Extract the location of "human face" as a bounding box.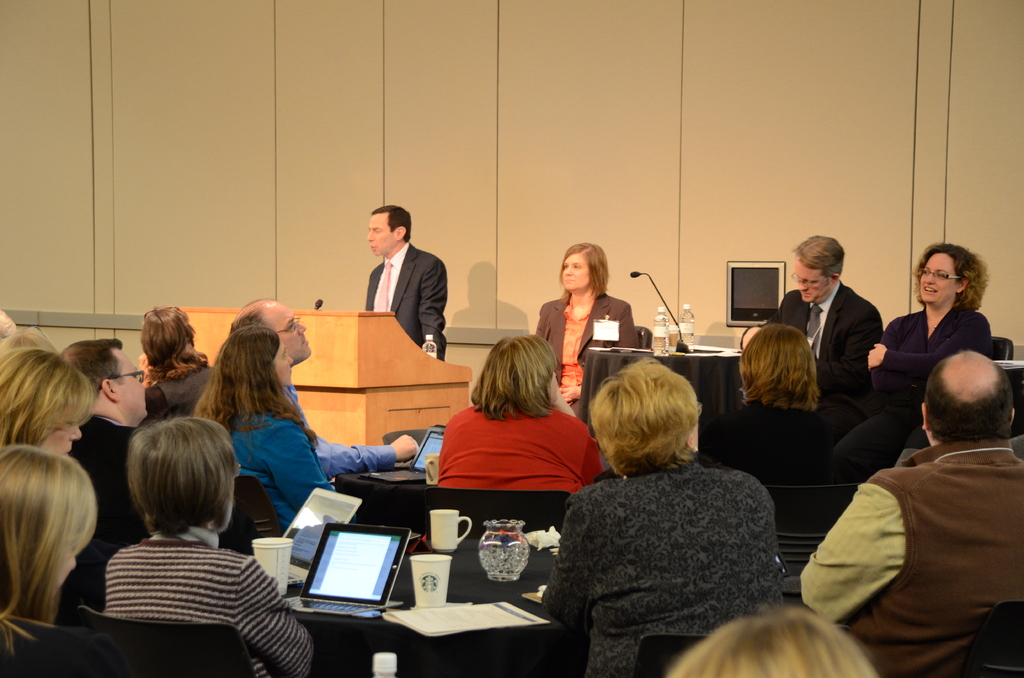
locate(266, 298, 307, 362).
